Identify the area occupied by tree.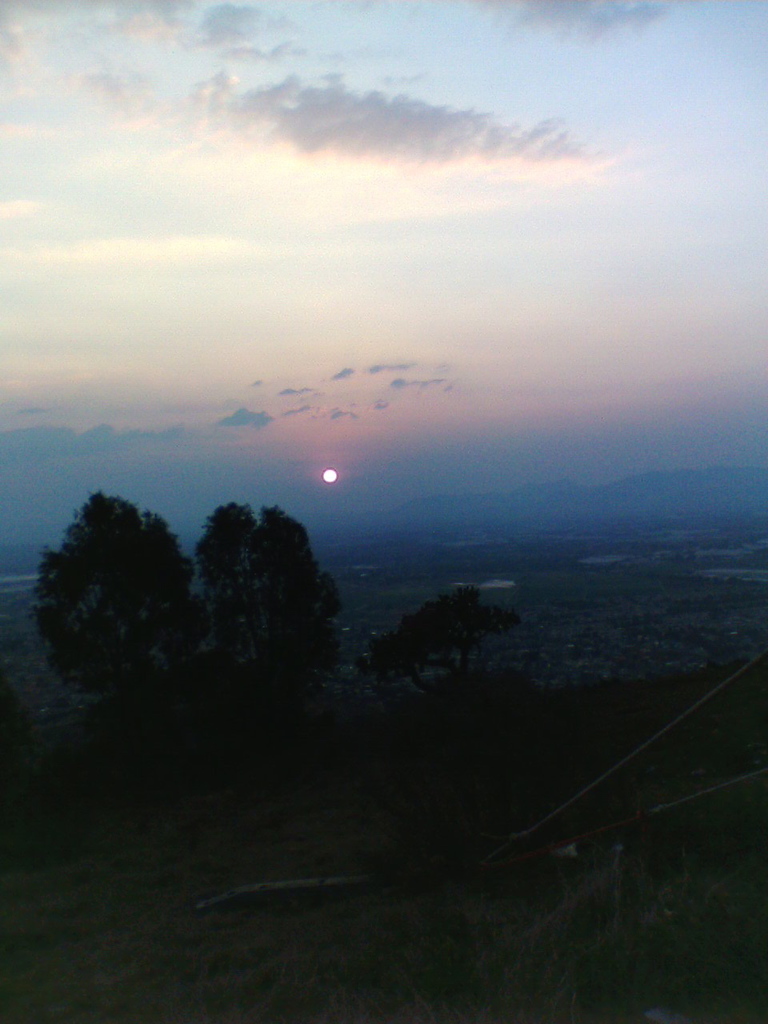
Area: rect(188, 498, 345, 721).
